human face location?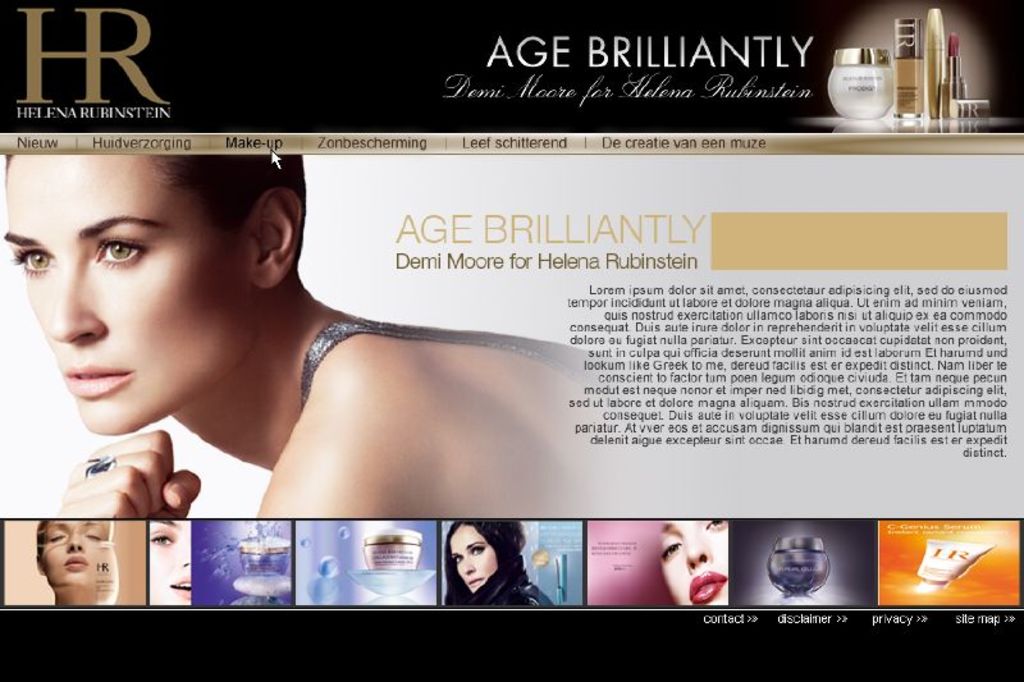
bbox=(659, 518, 731, 604)
